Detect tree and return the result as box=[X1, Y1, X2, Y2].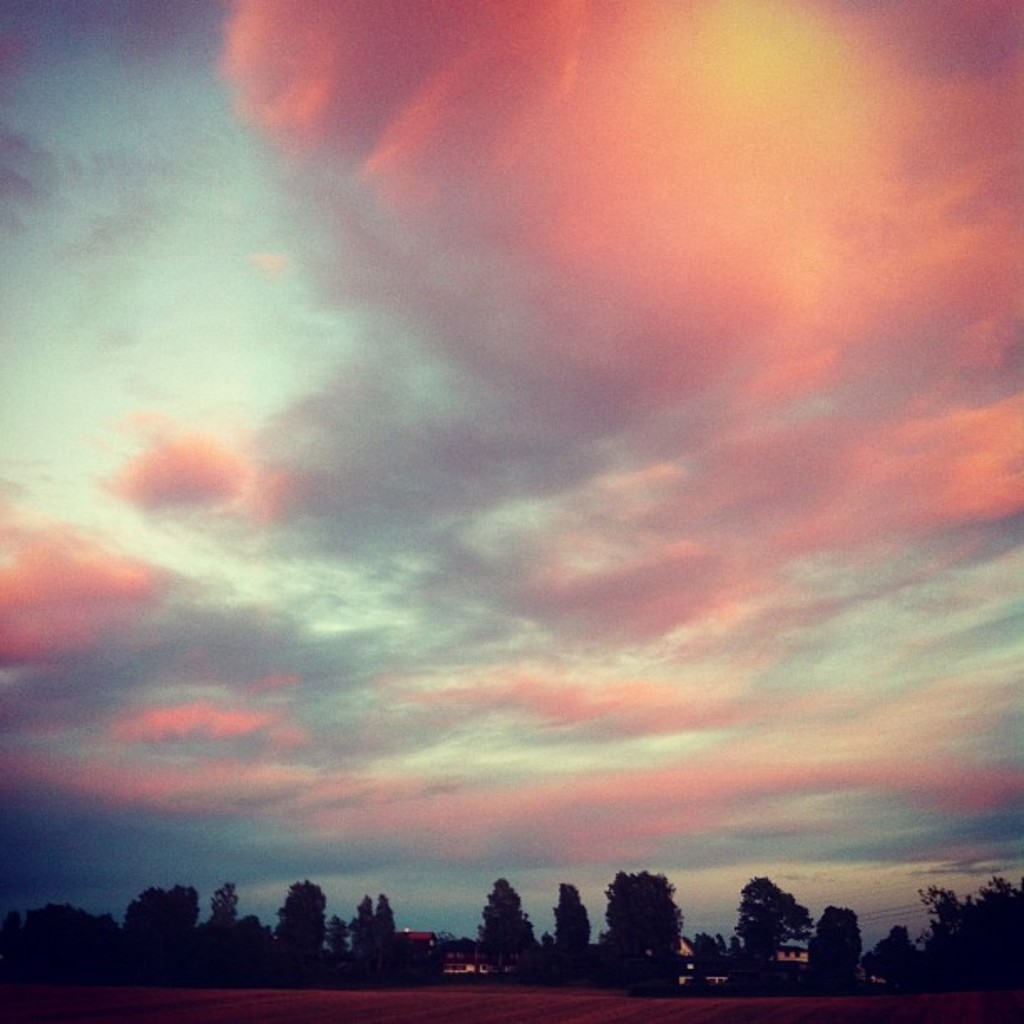
box=[271, 880, 331, 979].
